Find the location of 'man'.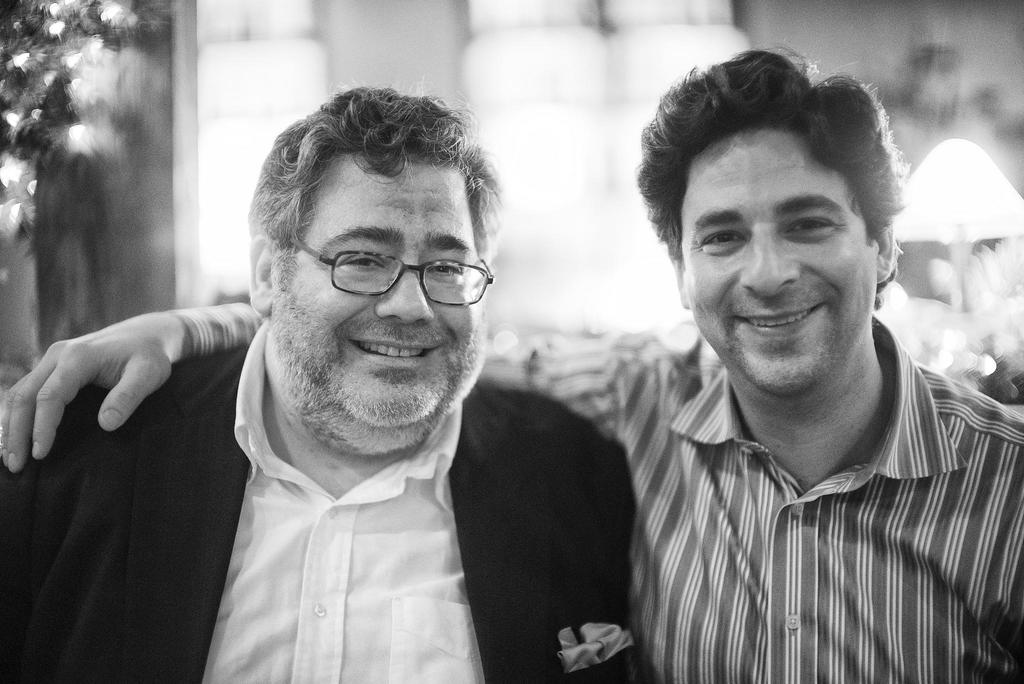
Location: {"left": 0, "top": 29, "right": 1023, "bottom": 682}.
